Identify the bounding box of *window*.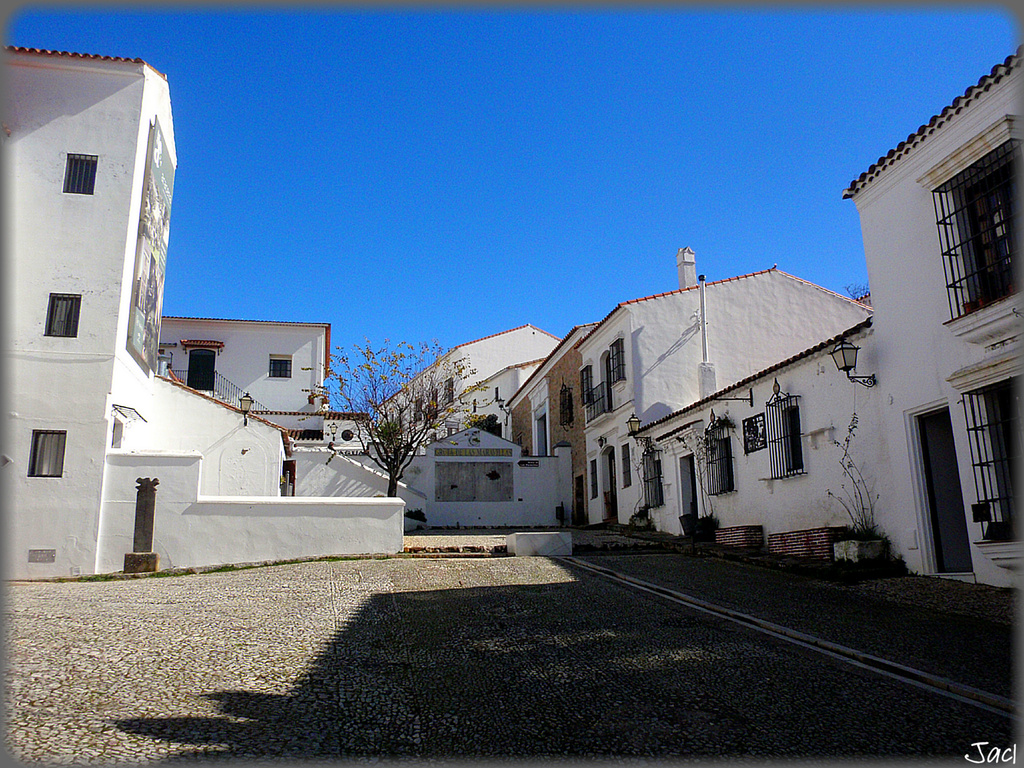
[266, 355, 300, 378].
